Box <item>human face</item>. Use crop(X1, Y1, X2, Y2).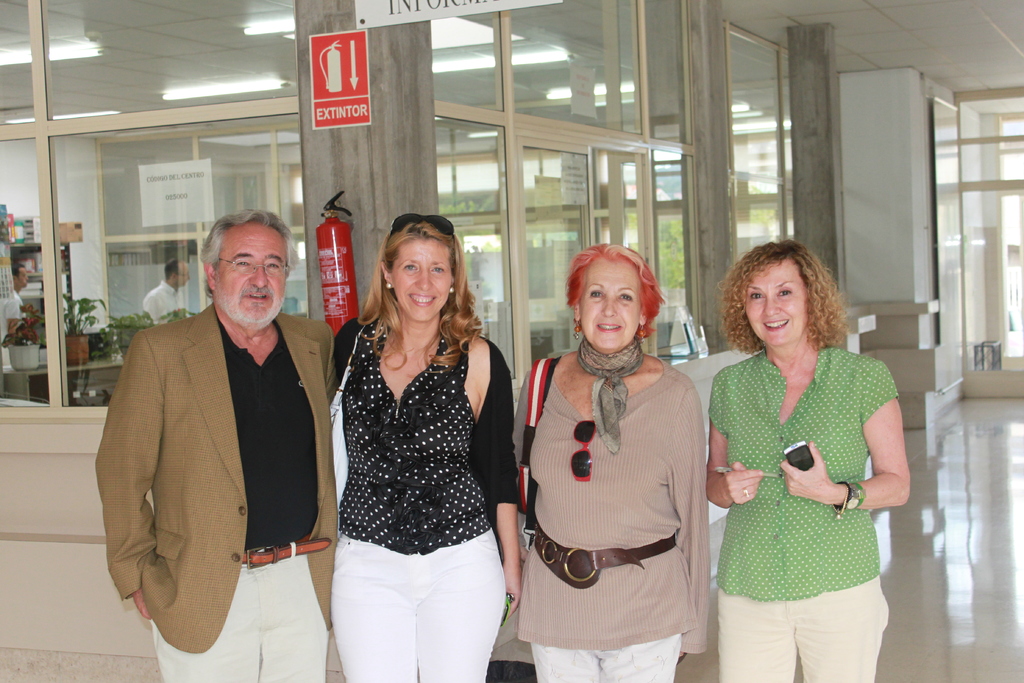
crop(385, 230, 451, 315).
